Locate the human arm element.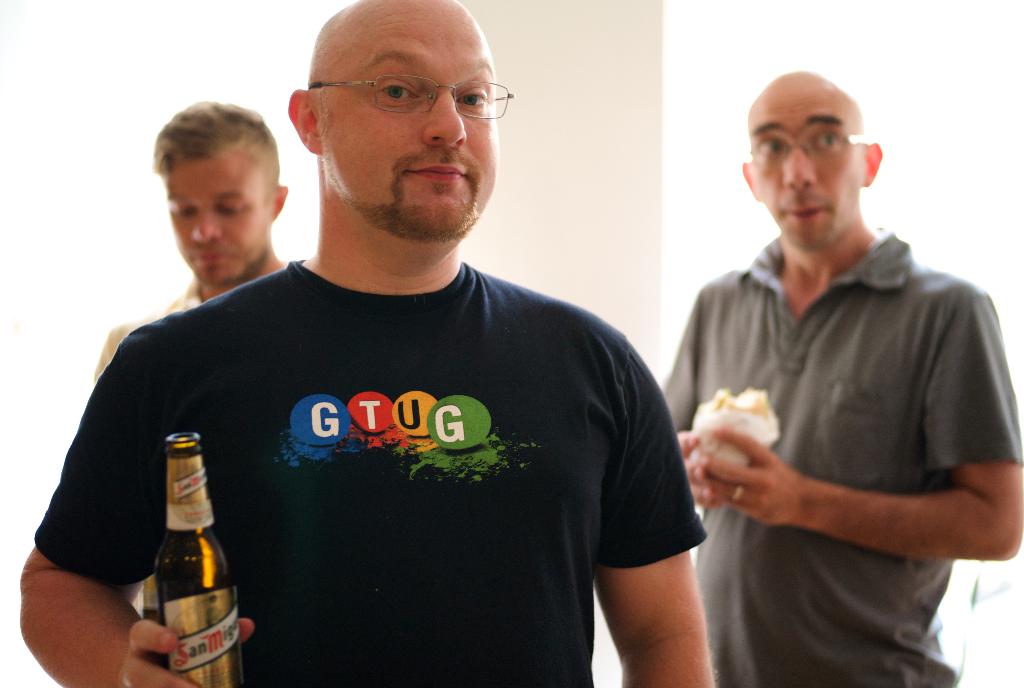
Element bbox: (589,333,712,687).
